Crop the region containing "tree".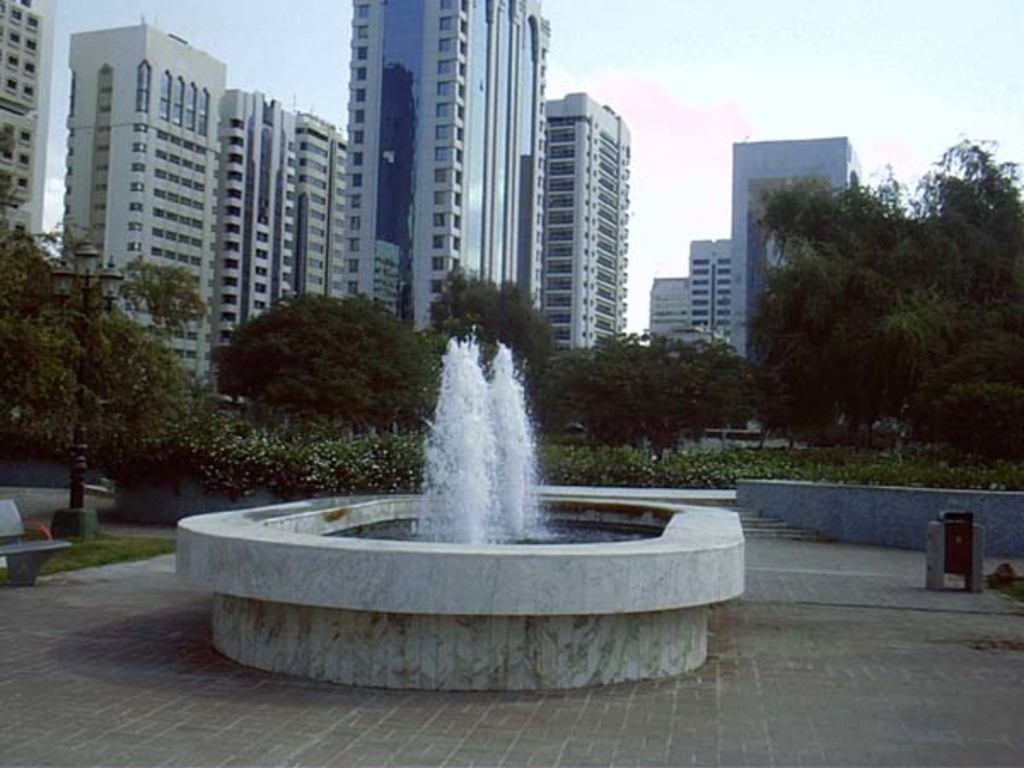
Crop region: (539,329,756,454).
